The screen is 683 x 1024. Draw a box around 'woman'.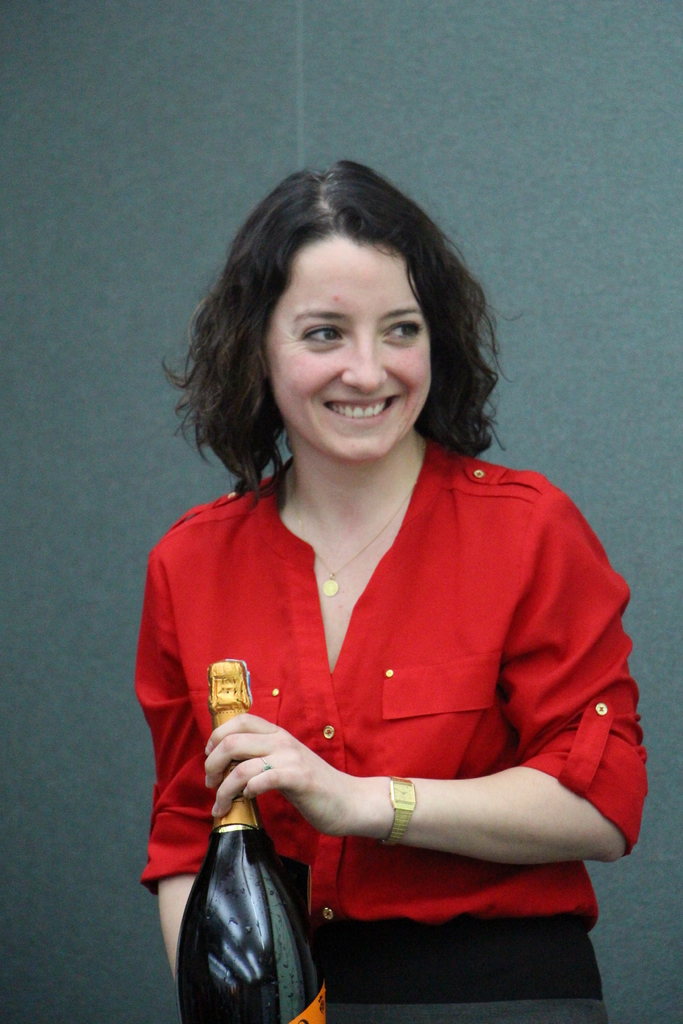
crop(98, 135, 650, 1001).
